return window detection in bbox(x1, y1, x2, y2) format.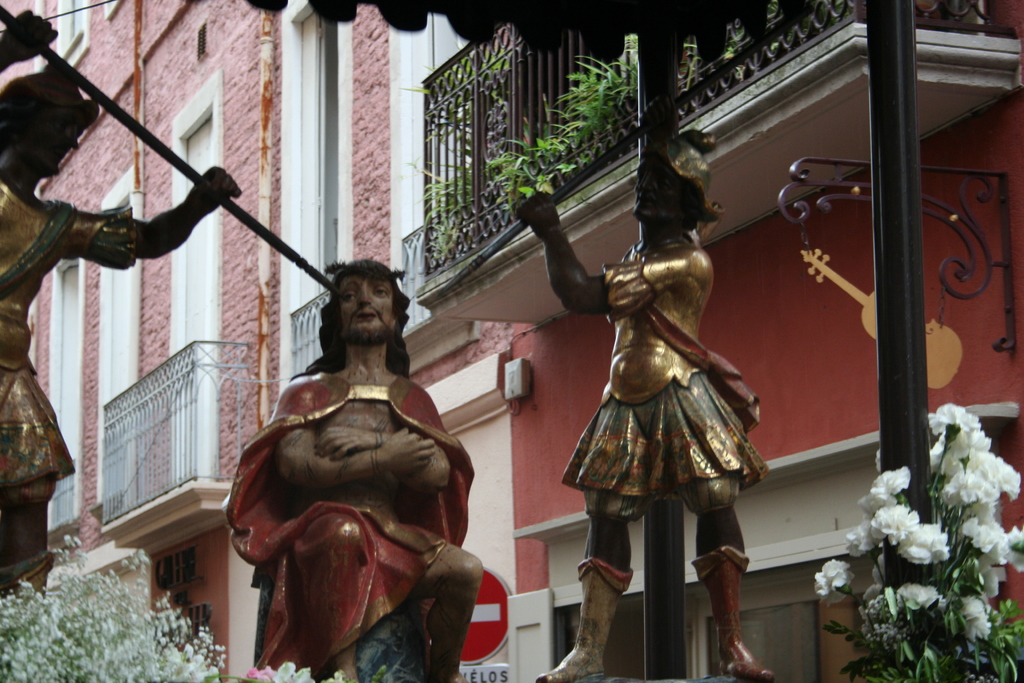
bbox(52, 259, 83, 531).
